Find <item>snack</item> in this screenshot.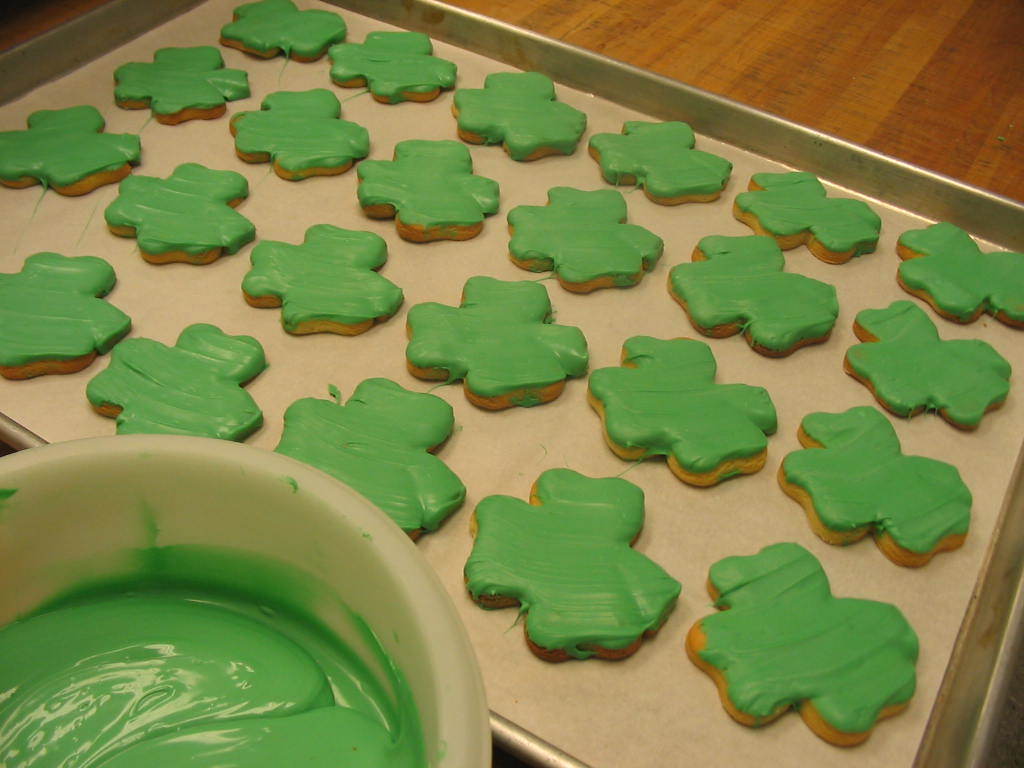
The bounding box for <item>snack</item> is select_region(117, 43, 249, 125).
